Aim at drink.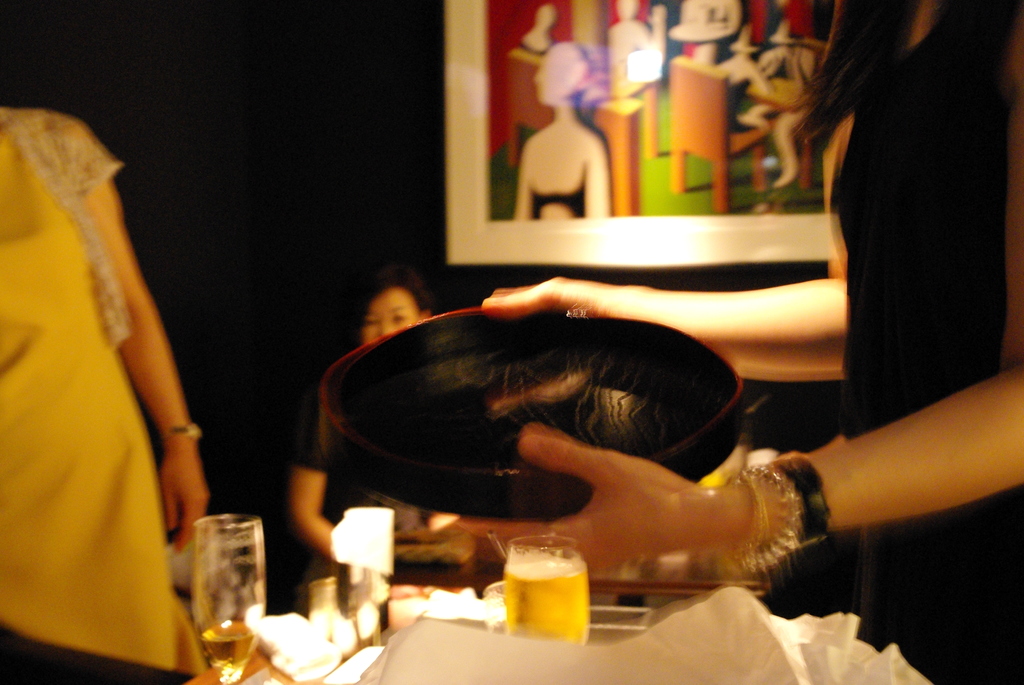
Aimed at {"x1": 202, "y1": 626, "x2": 258, "y2": 684}.
